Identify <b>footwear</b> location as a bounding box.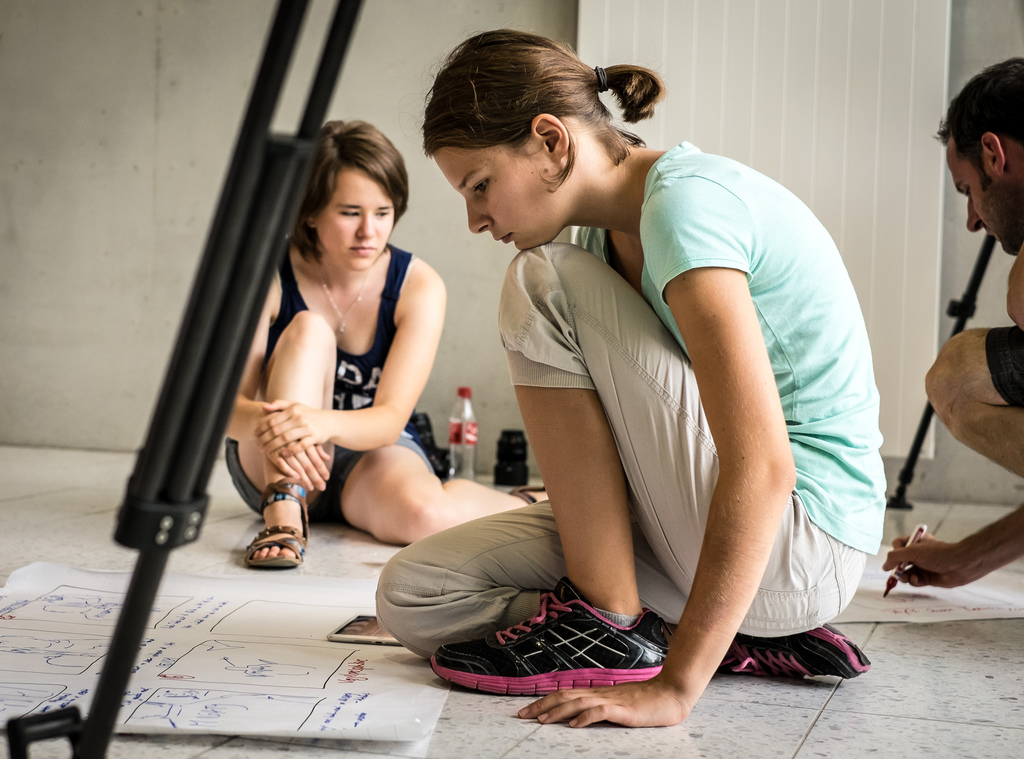
246, 492, 303, 570.
